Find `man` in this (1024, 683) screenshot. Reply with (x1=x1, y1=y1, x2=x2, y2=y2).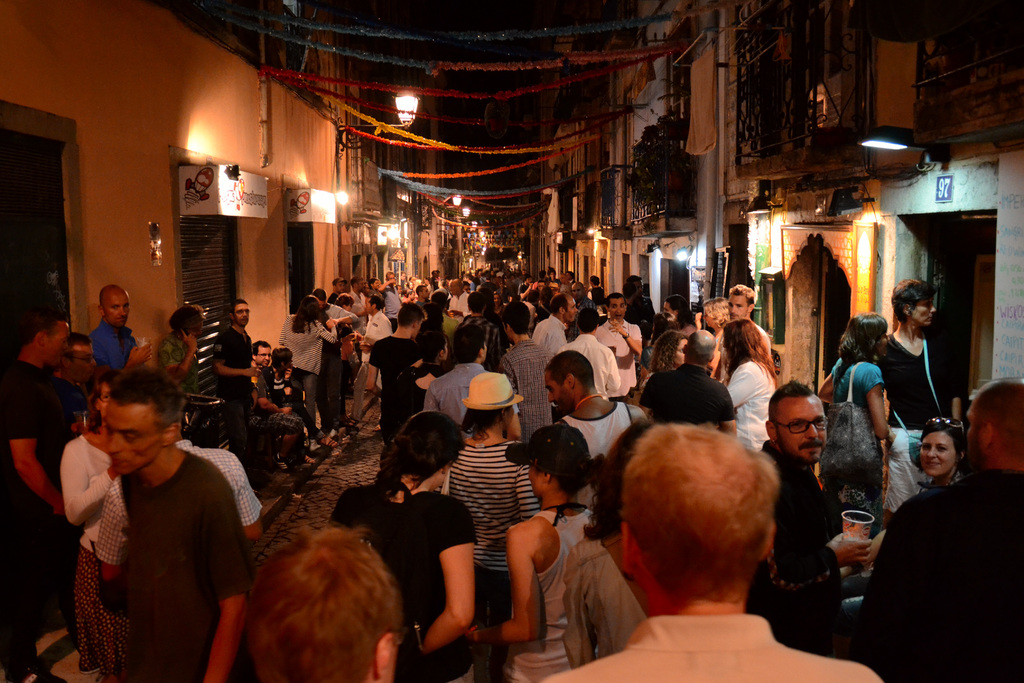
(x1=318, y1=284, x2=365, y2=436).
